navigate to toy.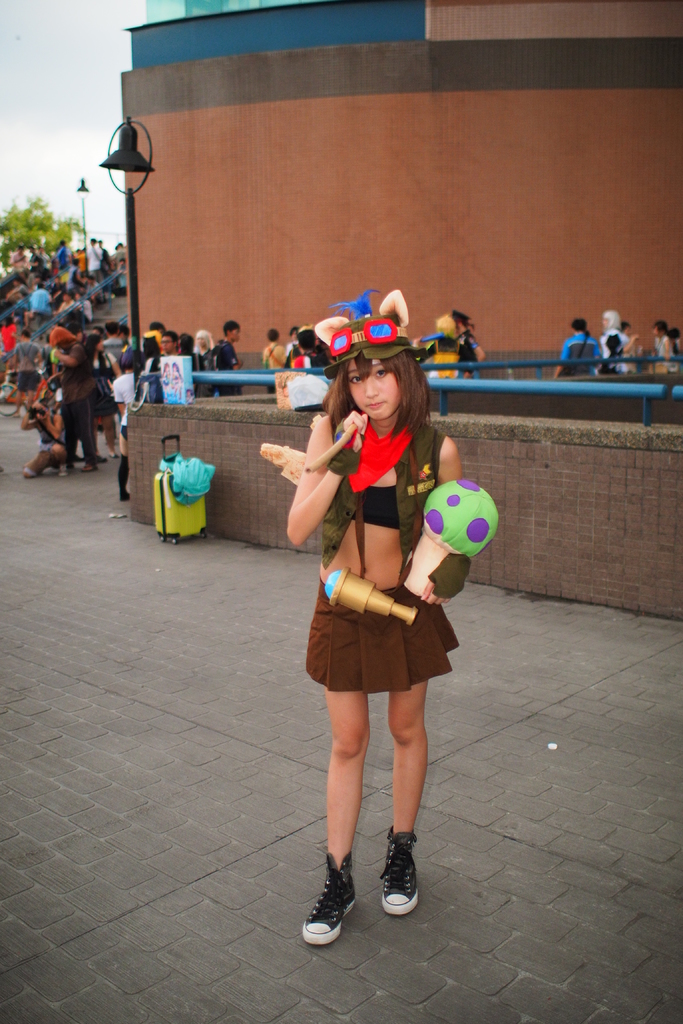
Navigation target: 310, 285, 410, 376.
